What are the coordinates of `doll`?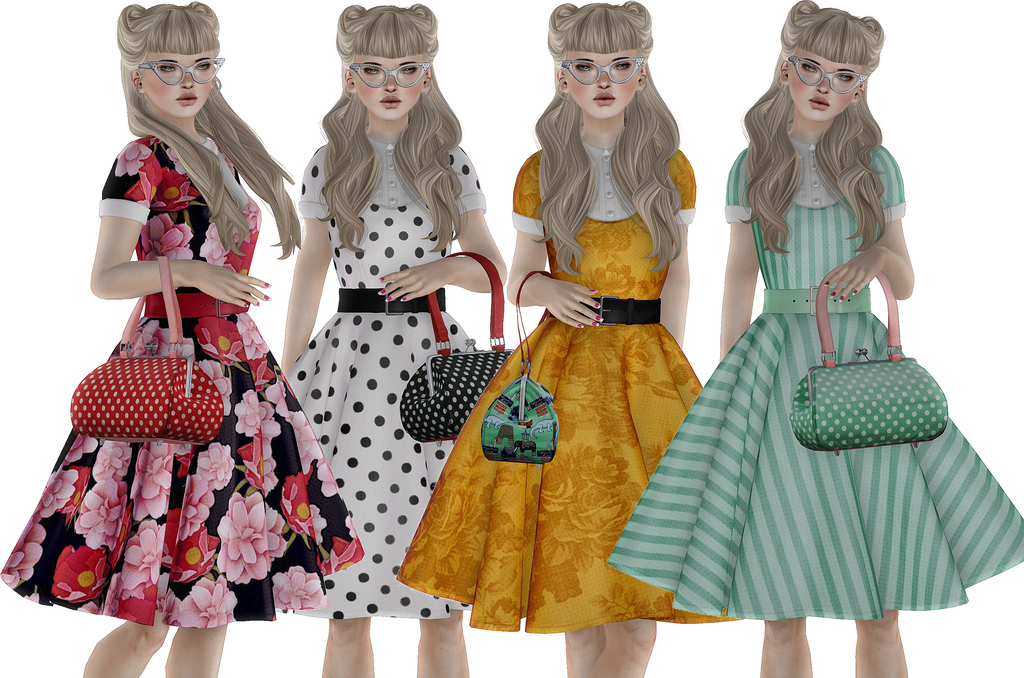
[502,0,701,677].
